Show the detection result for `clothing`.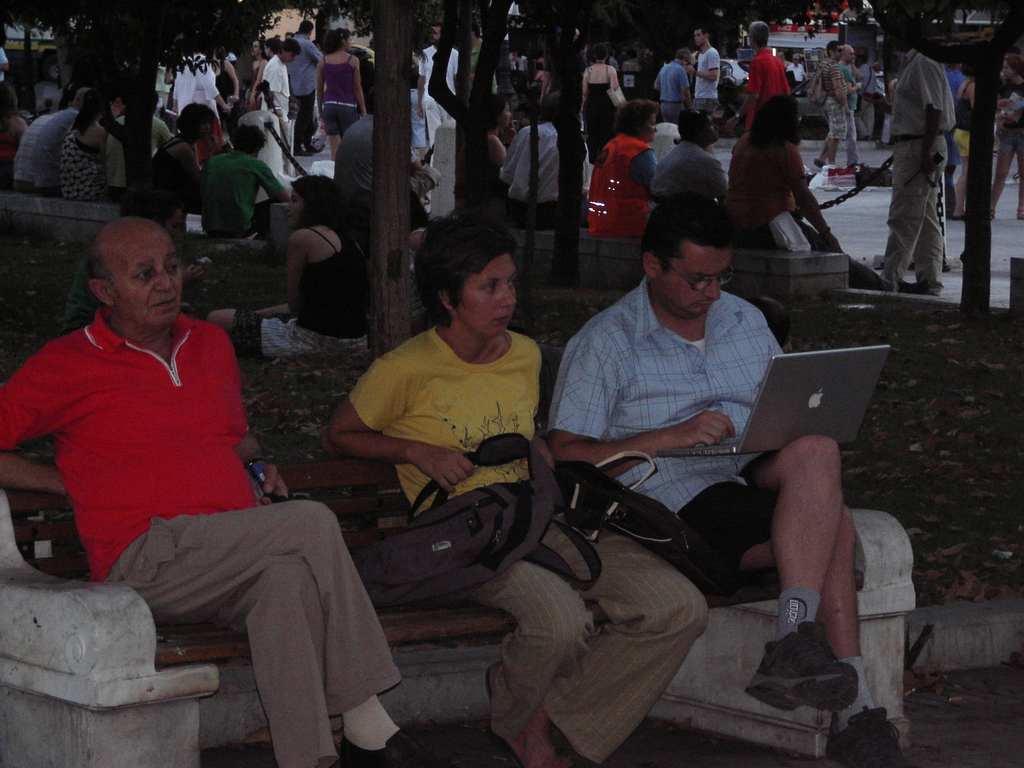
(703, 420, 807, 591).
